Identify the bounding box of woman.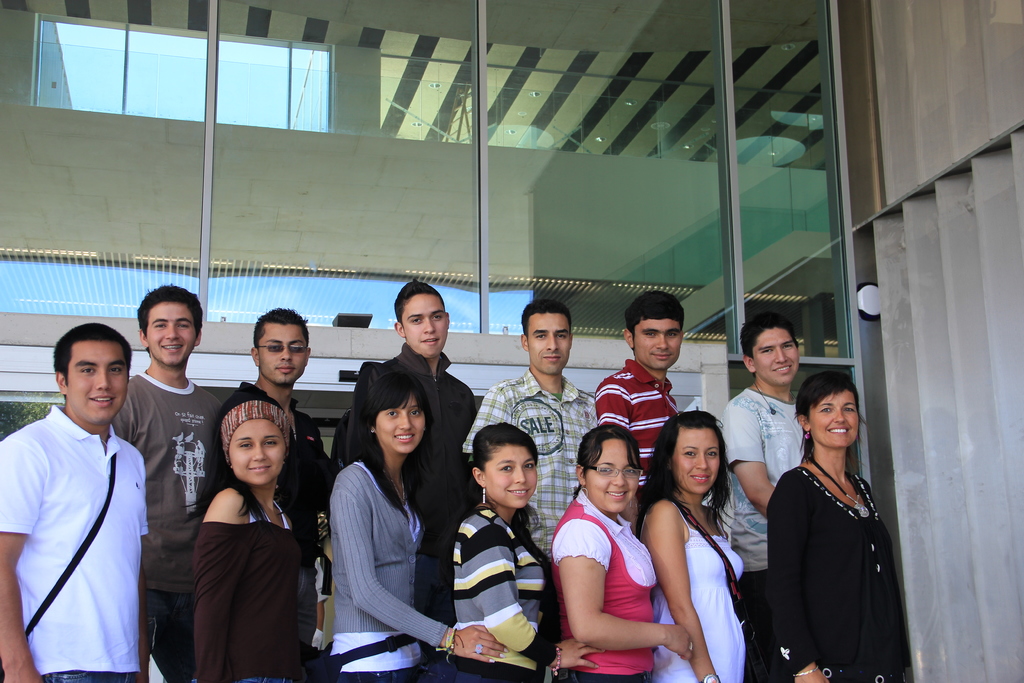
189/393/315/682.
